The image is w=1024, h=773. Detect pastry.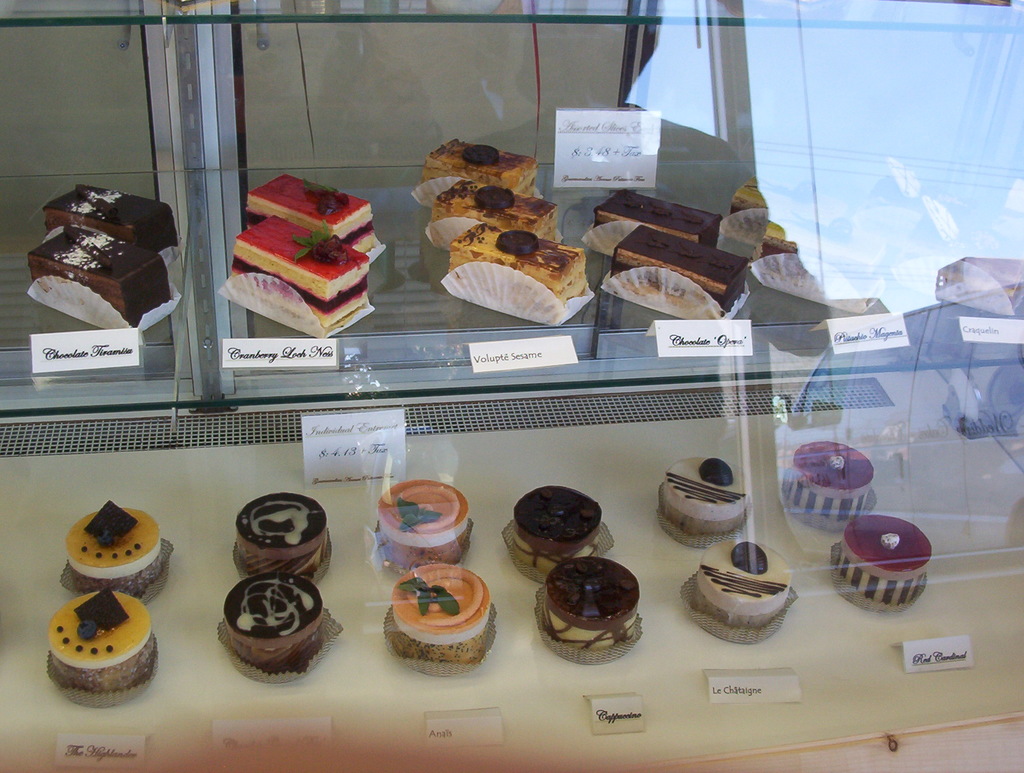
Detection: [594,192,722,247].
